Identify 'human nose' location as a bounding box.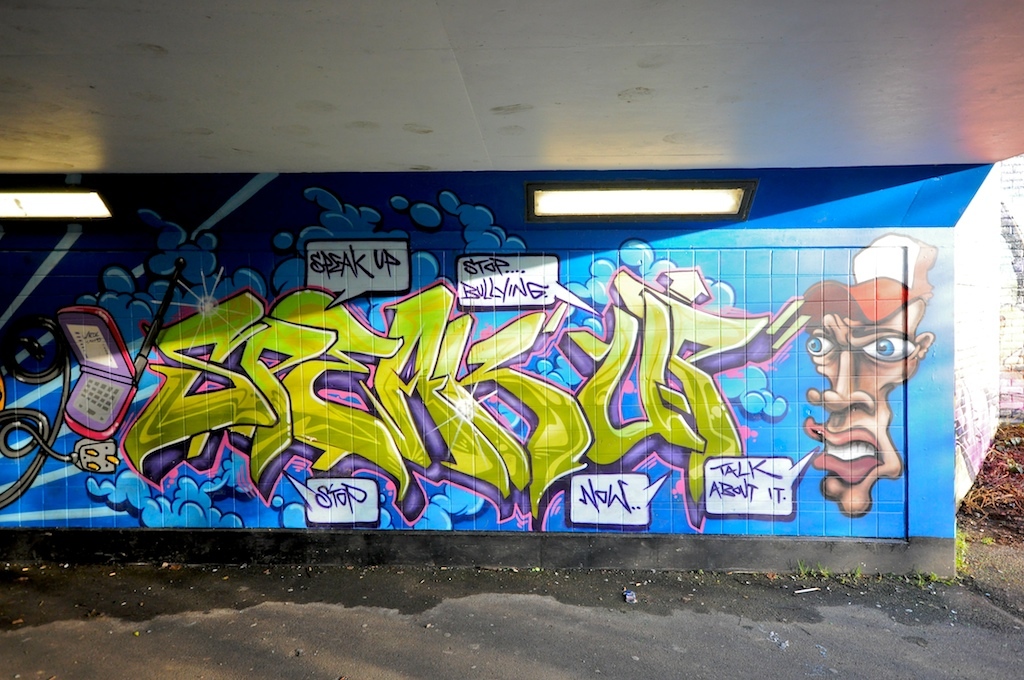
x1=808, y1=345, x2=873, y2=414.
